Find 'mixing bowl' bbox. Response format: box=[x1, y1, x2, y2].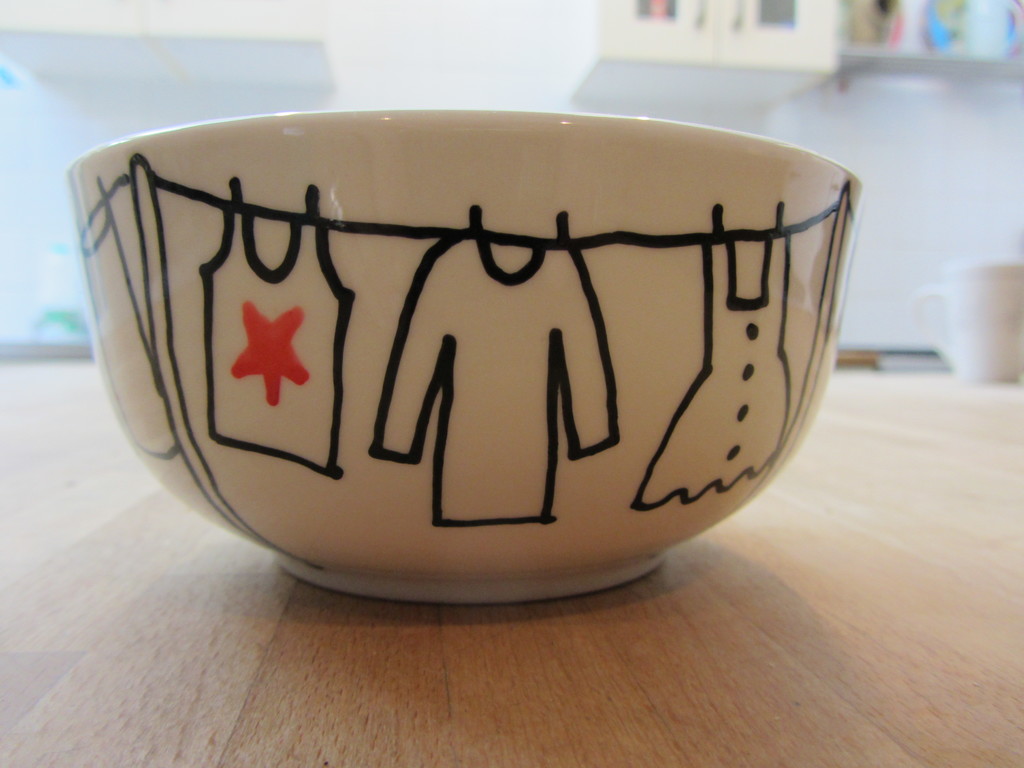
box=[67, 108, 861, 608].
